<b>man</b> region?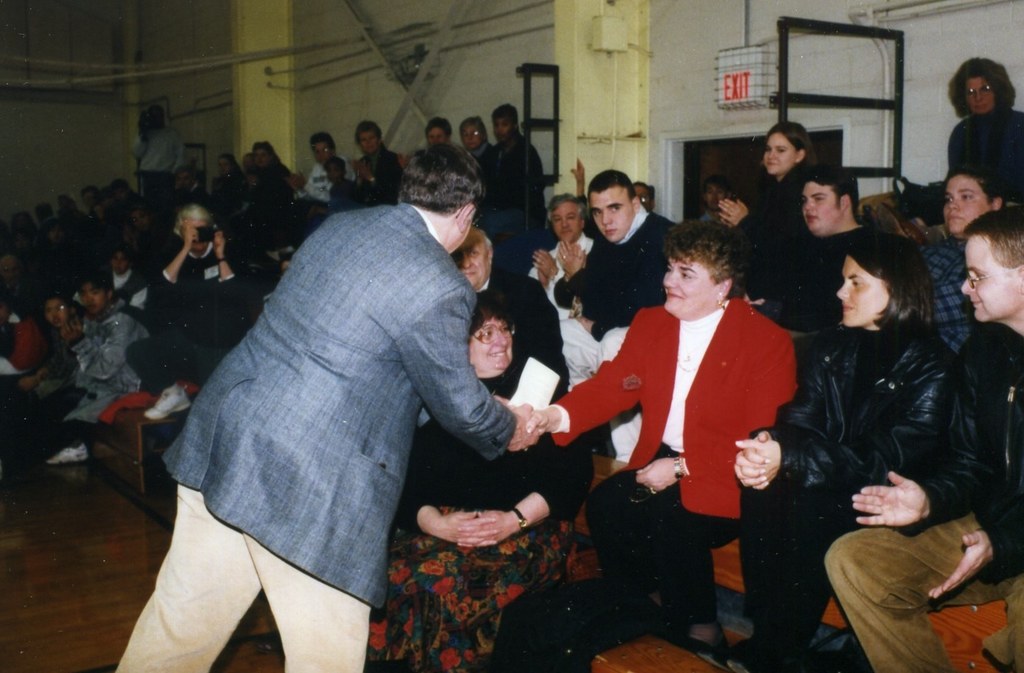
l=420, t=225, r=568, b=432
